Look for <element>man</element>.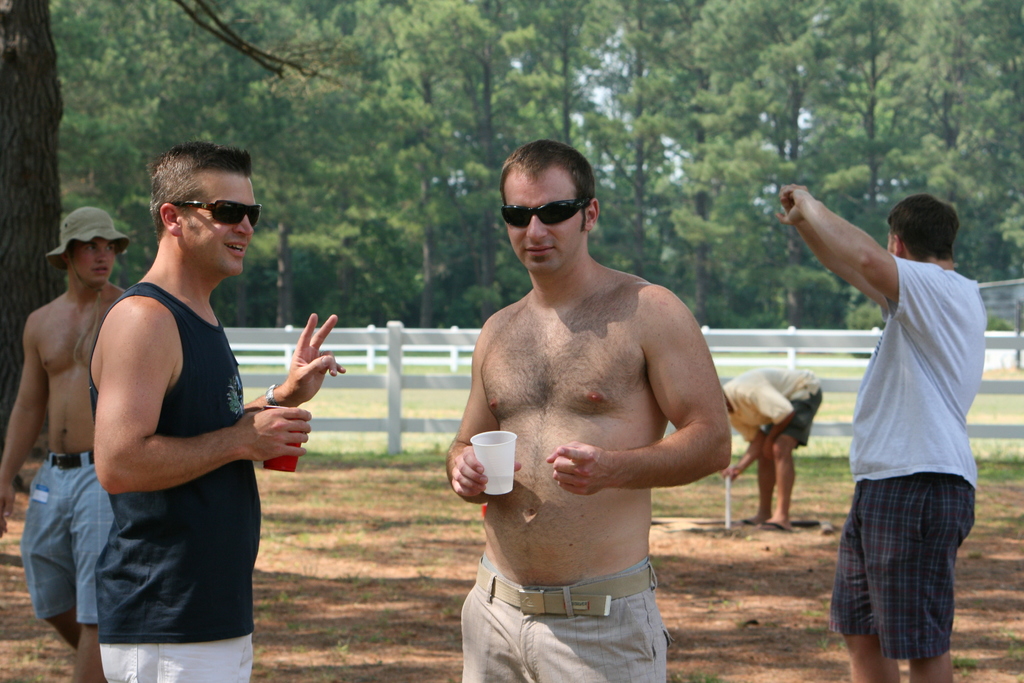
Found: x1=778, y1=183, x2=988, y2=682.
